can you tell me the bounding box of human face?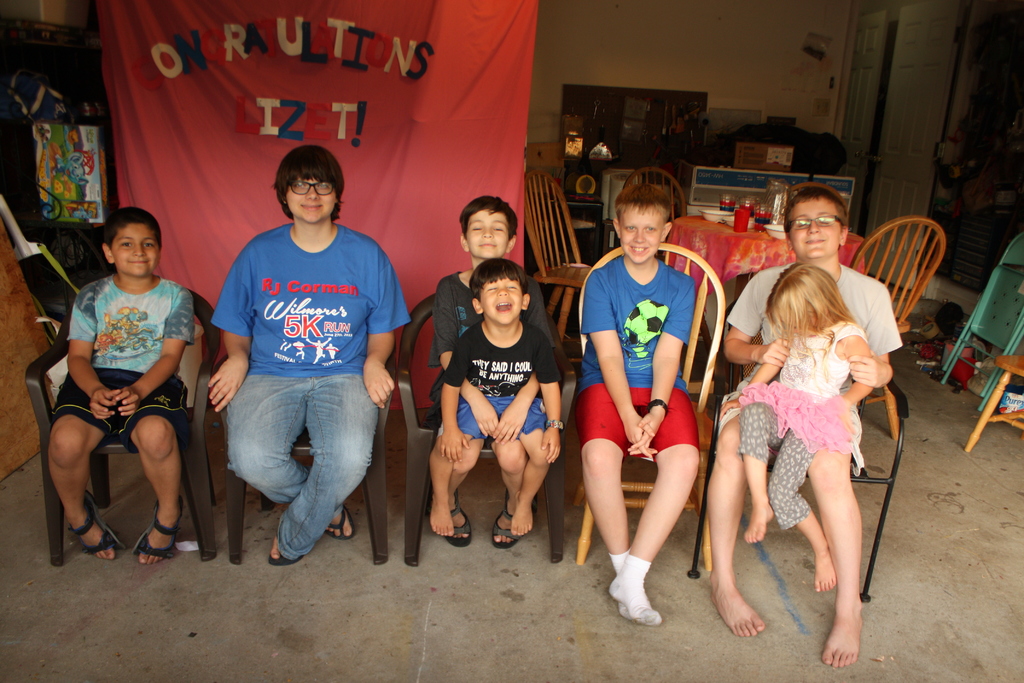
x1=614, y1=210, x2=662, y2=262.
